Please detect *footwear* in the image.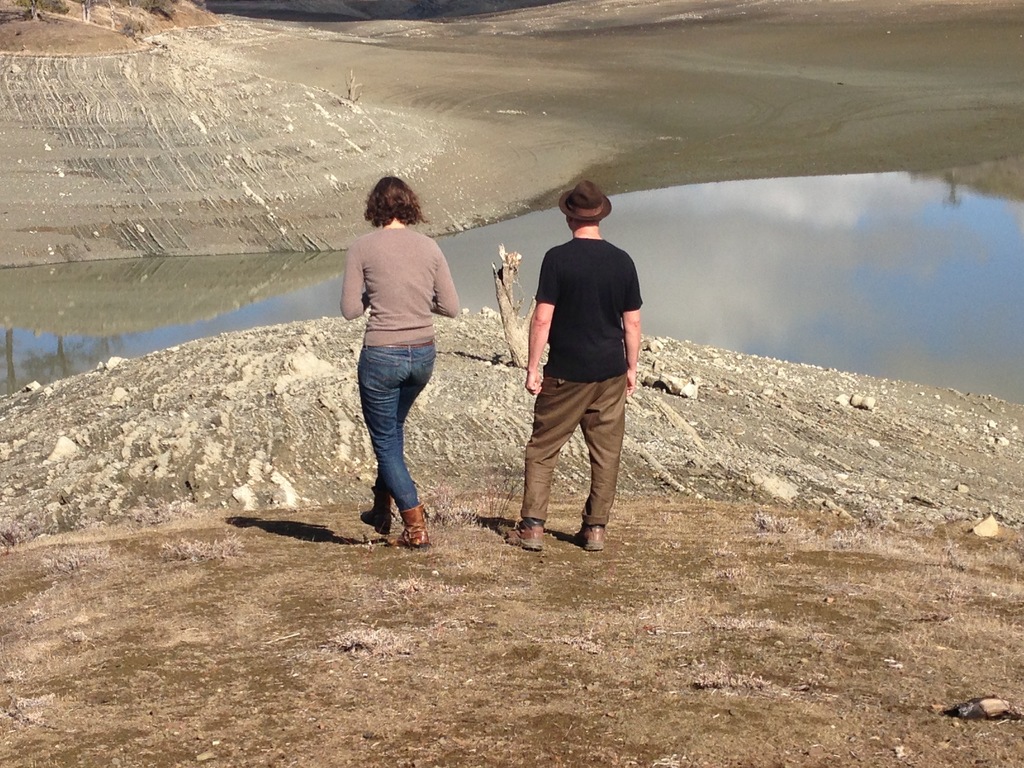
rect(504, 517, 545, 550).
